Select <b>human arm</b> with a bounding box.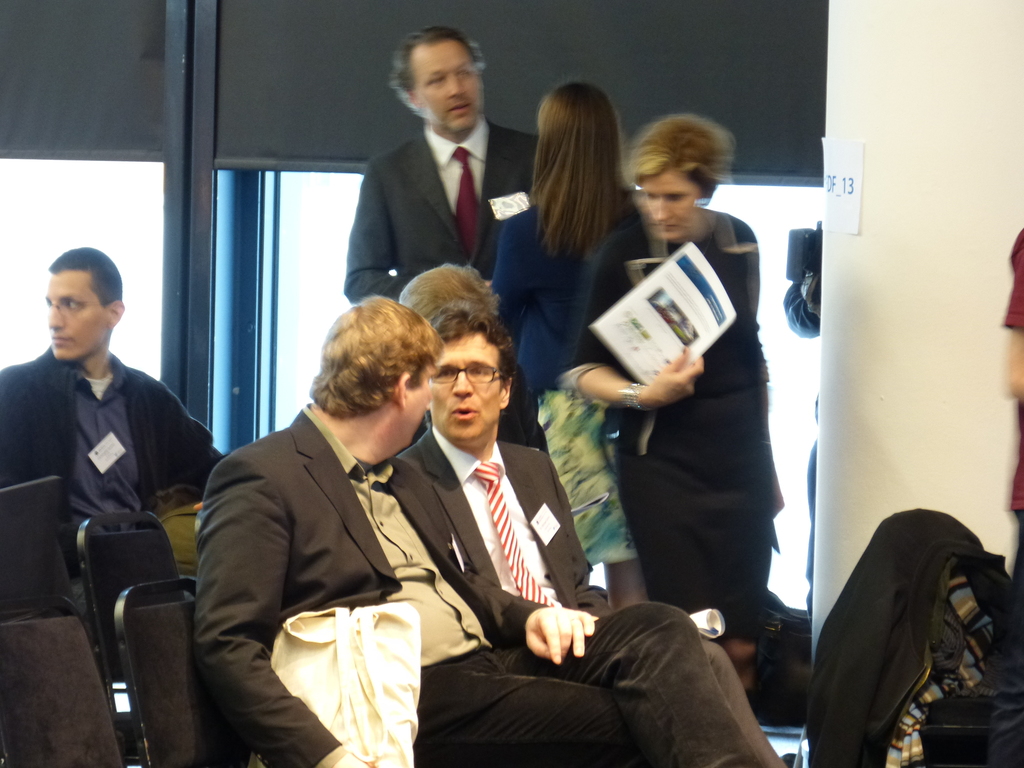
<bbox>337, 151, 415, 308</bbox>.
